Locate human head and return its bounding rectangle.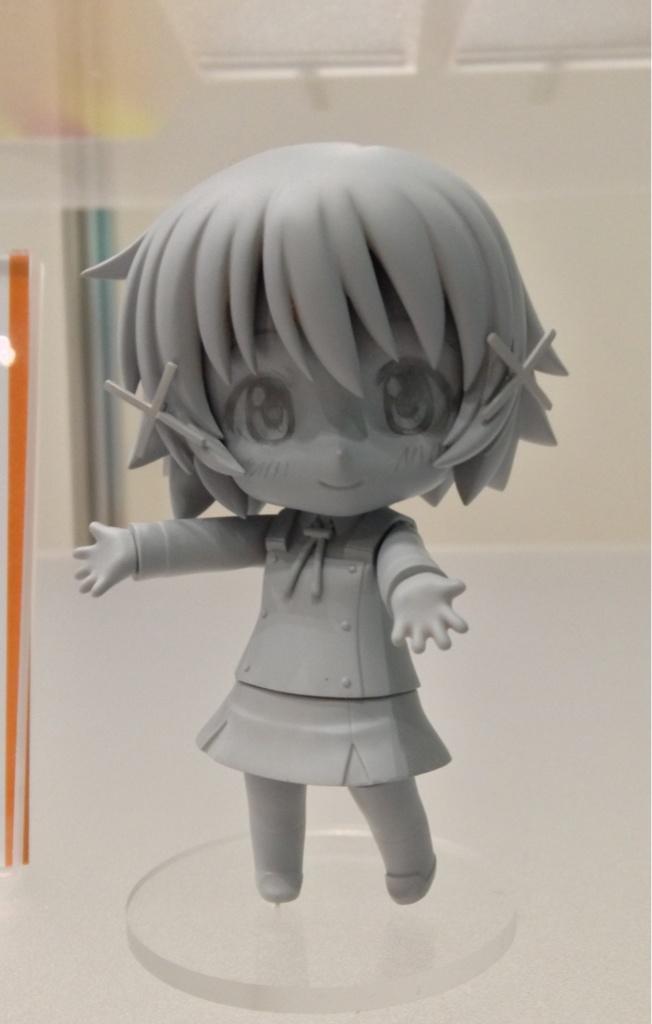
79 147 577 555.
